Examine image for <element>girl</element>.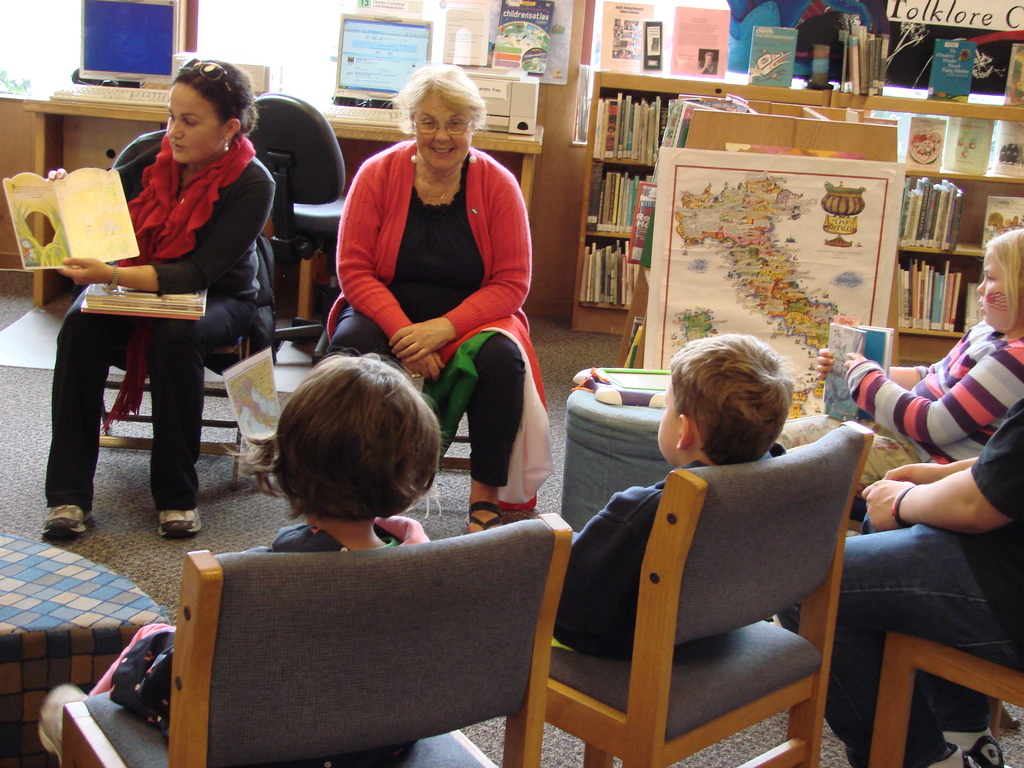
Examination result: <box>776,229,1023,490</box>.
